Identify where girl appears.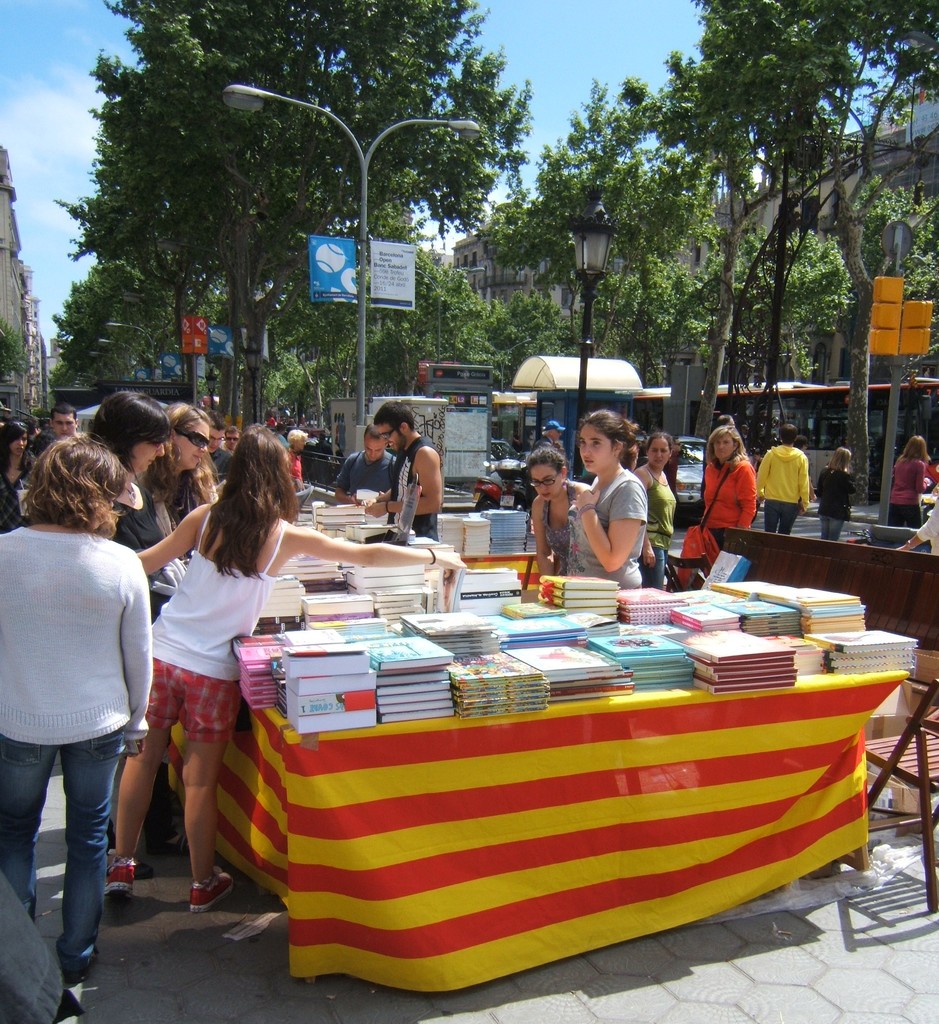
Appears at [left=881, top=442, right=938, bottom=529].
